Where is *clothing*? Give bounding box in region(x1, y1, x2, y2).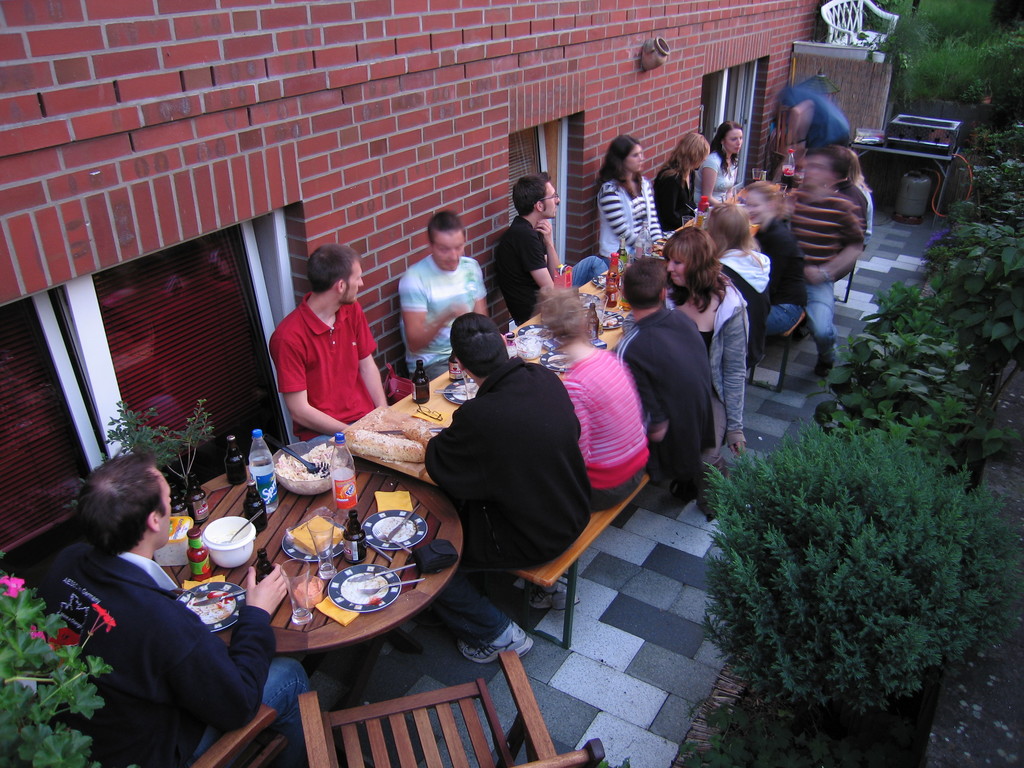
region(559, 349, 644, 512).
